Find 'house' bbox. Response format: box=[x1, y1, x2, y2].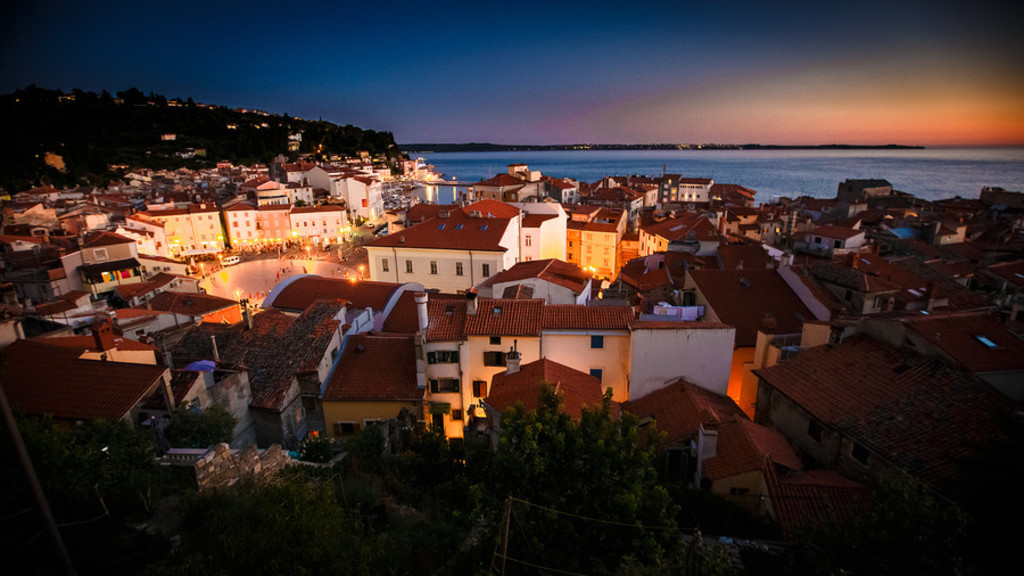
box=[672, 172, 718, 213].
